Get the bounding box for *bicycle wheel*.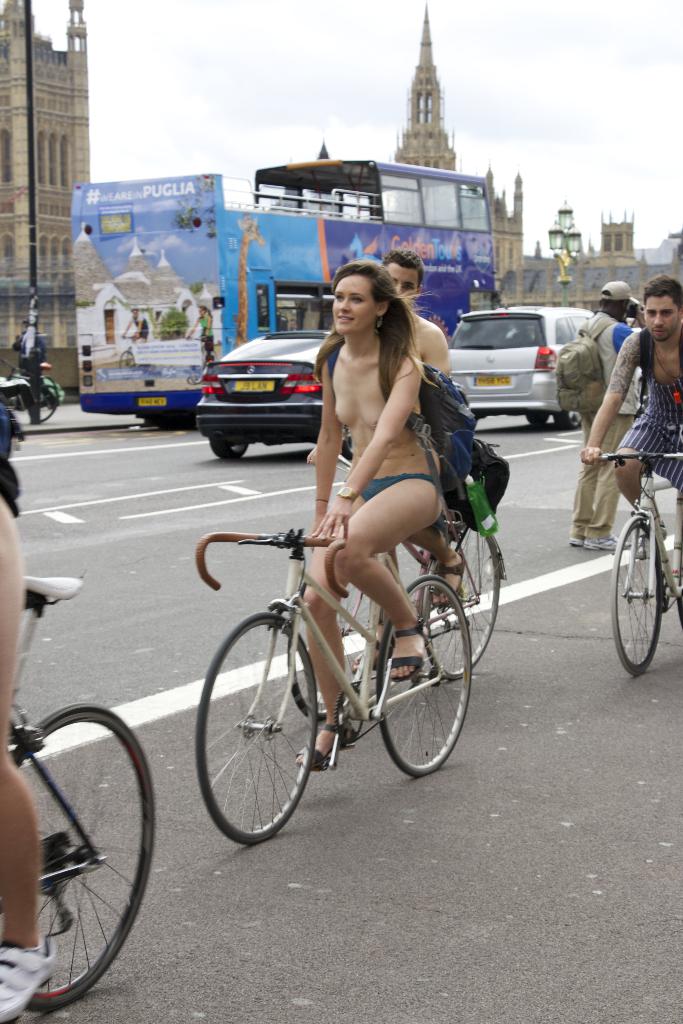
(x1=193, y1=609, x2=317, y2=847).
